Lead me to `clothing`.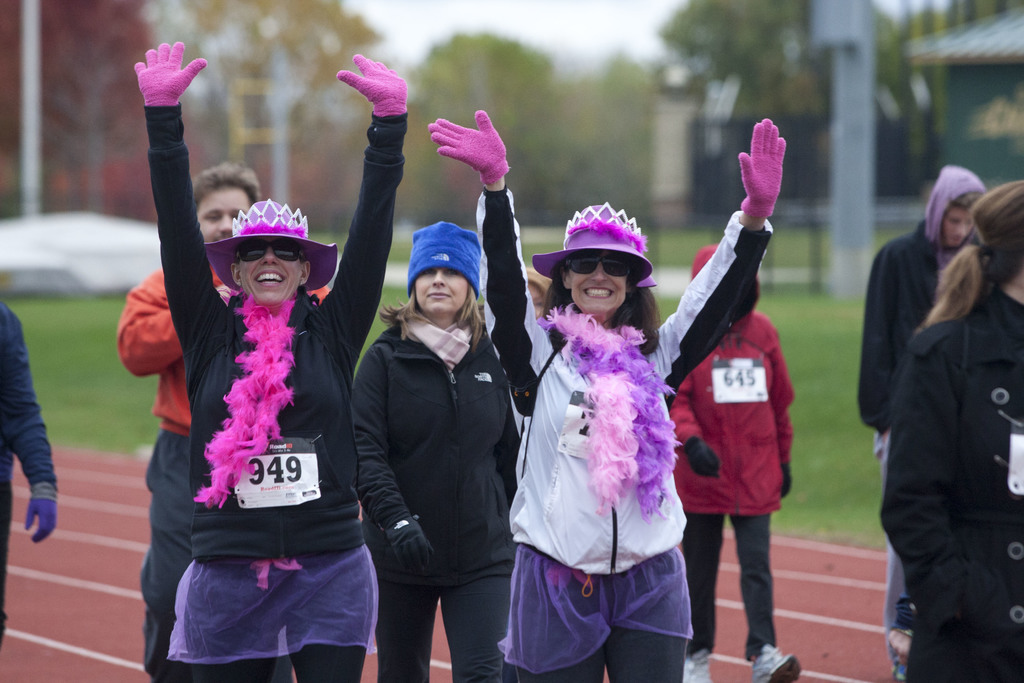
Lead to [x1=883, y1=545, x2=910, y2=658].
